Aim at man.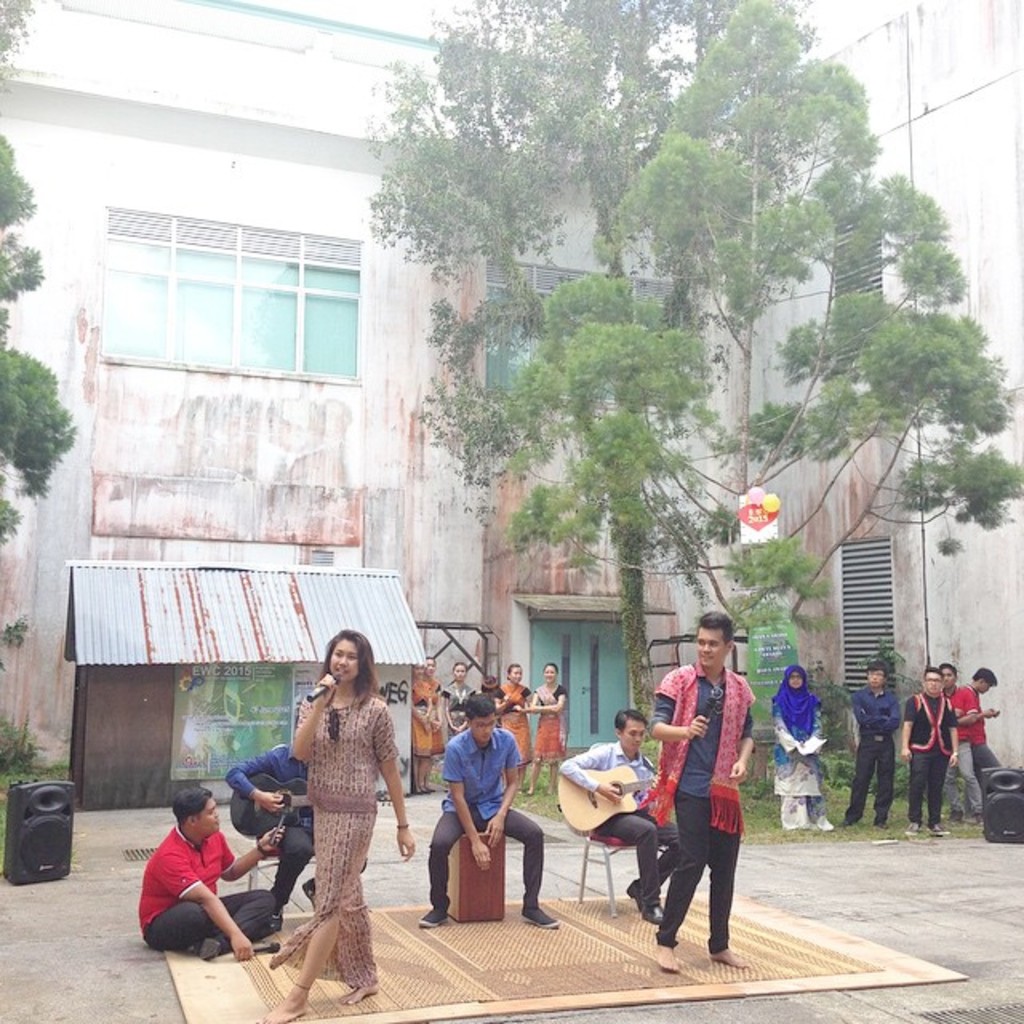
Aimed at <bbox>219, 744, 370, 933</bbox>.
